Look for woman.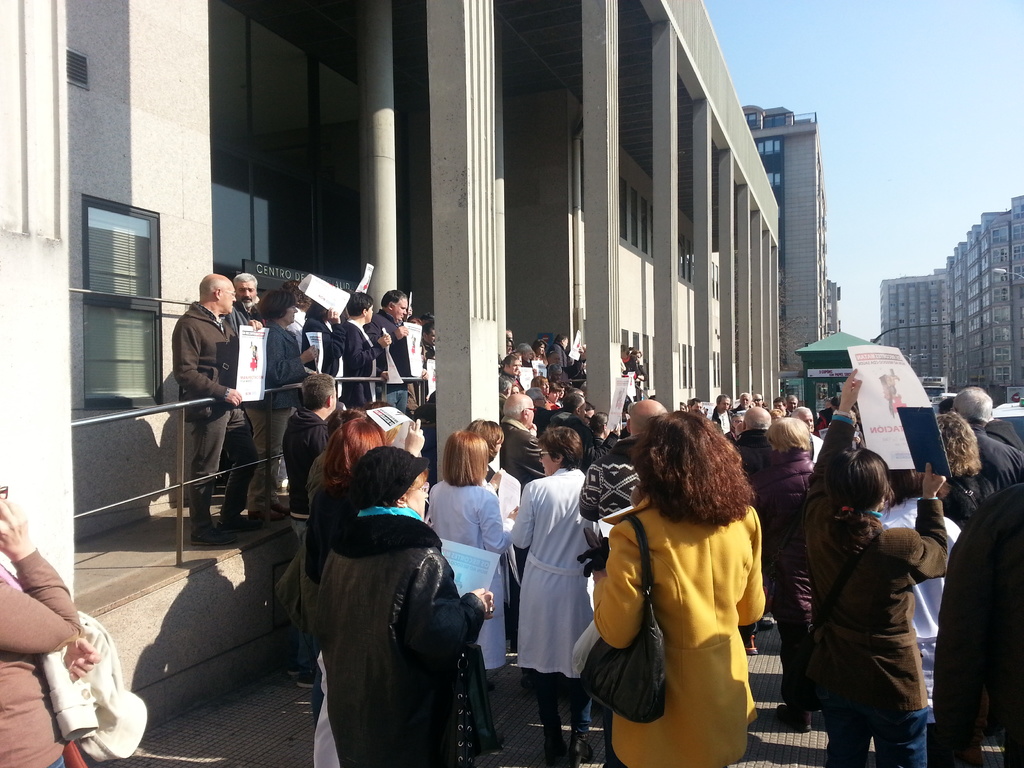
Found: box=[941, 409, 993, 523].
